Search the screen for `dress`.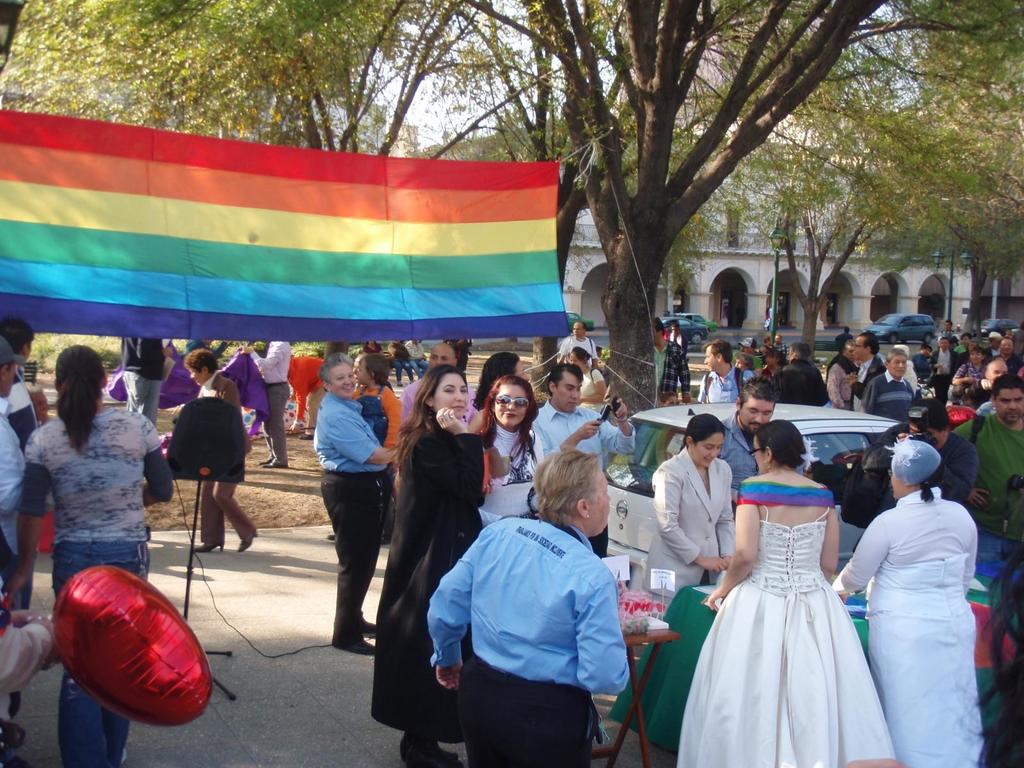
Found at 579 369 607 403.
